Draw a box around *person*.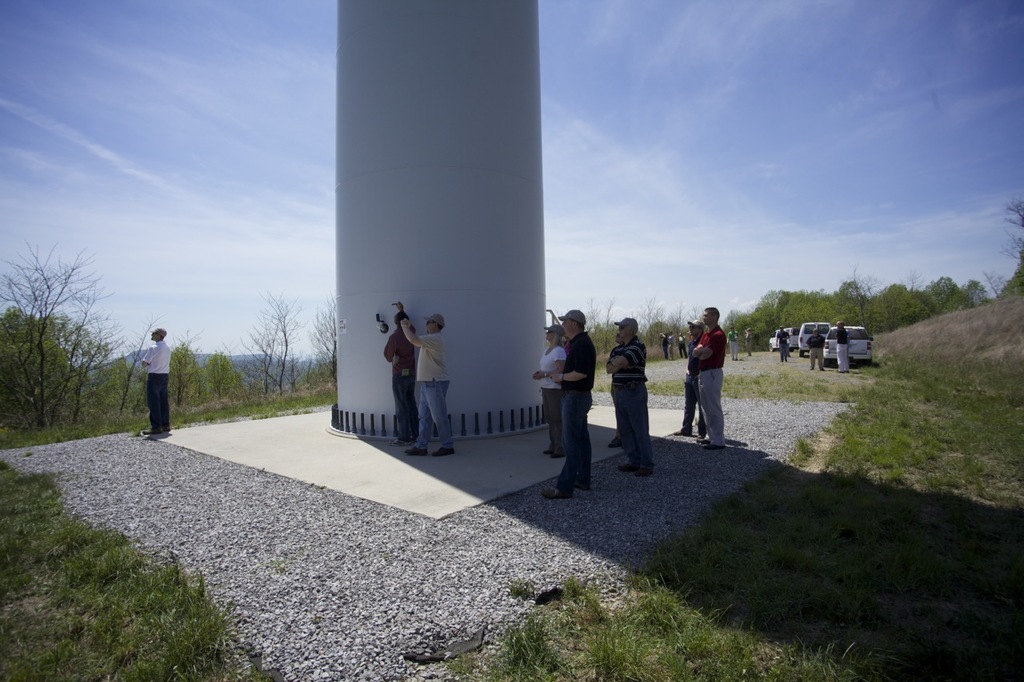
bbox=(605, 317, 652, 476).
